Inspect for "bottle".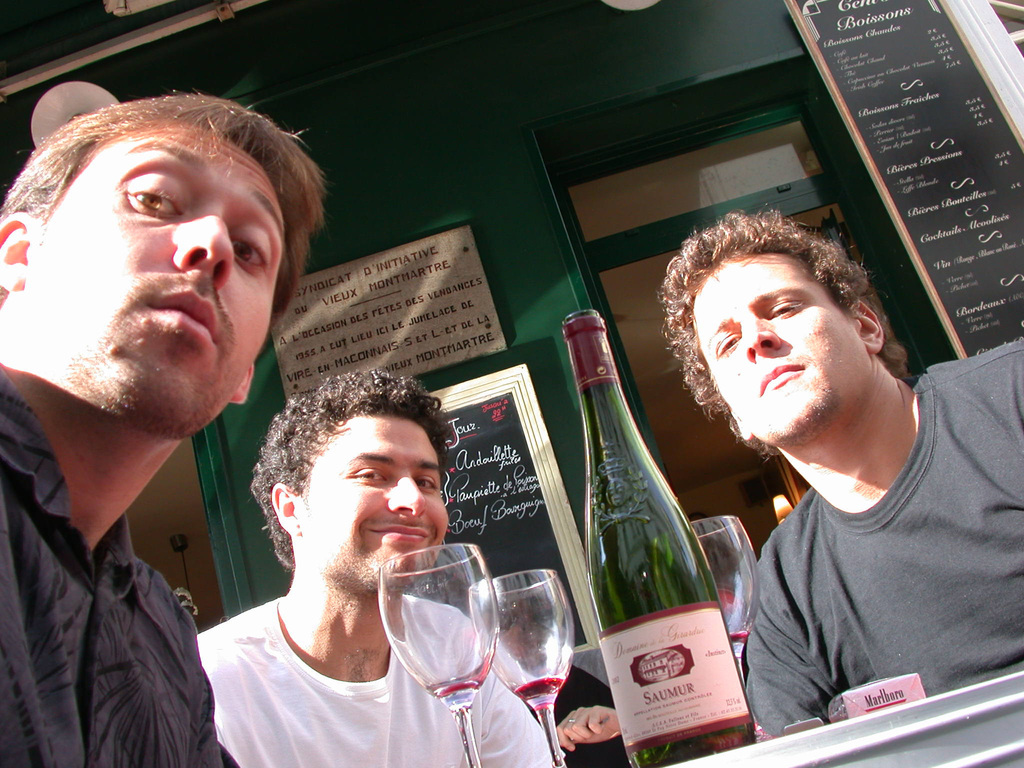
Inspection: detection(563, 311, 758, 767).
